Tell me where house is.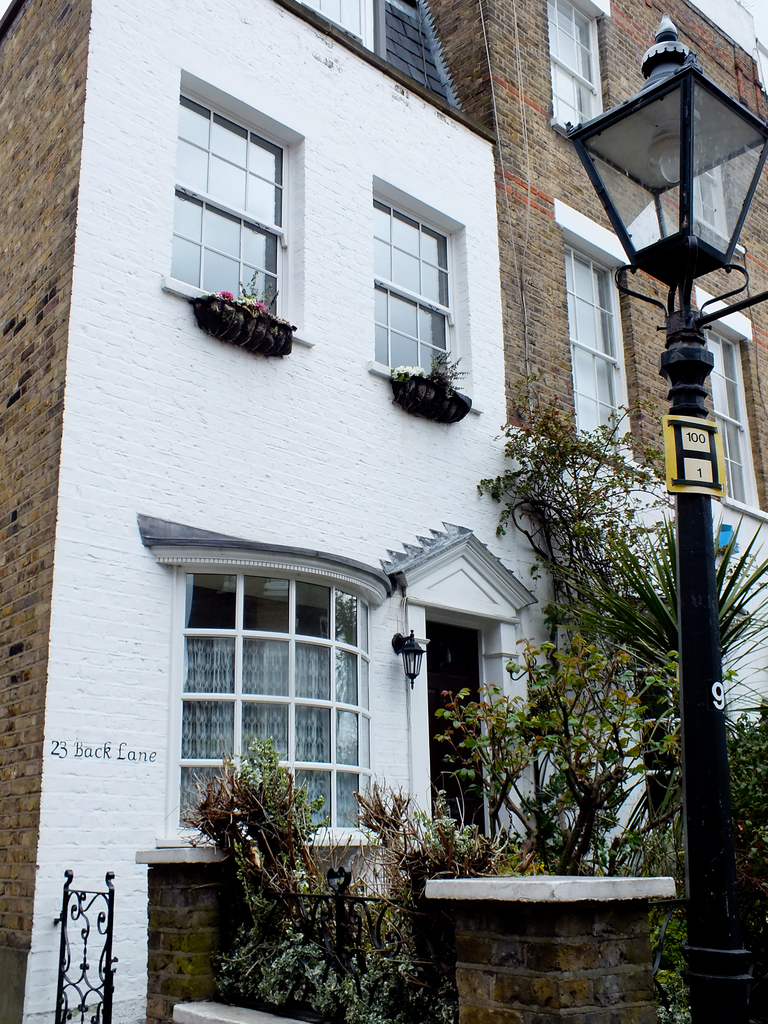
house is at box=[434, 0, 767, 1012].
